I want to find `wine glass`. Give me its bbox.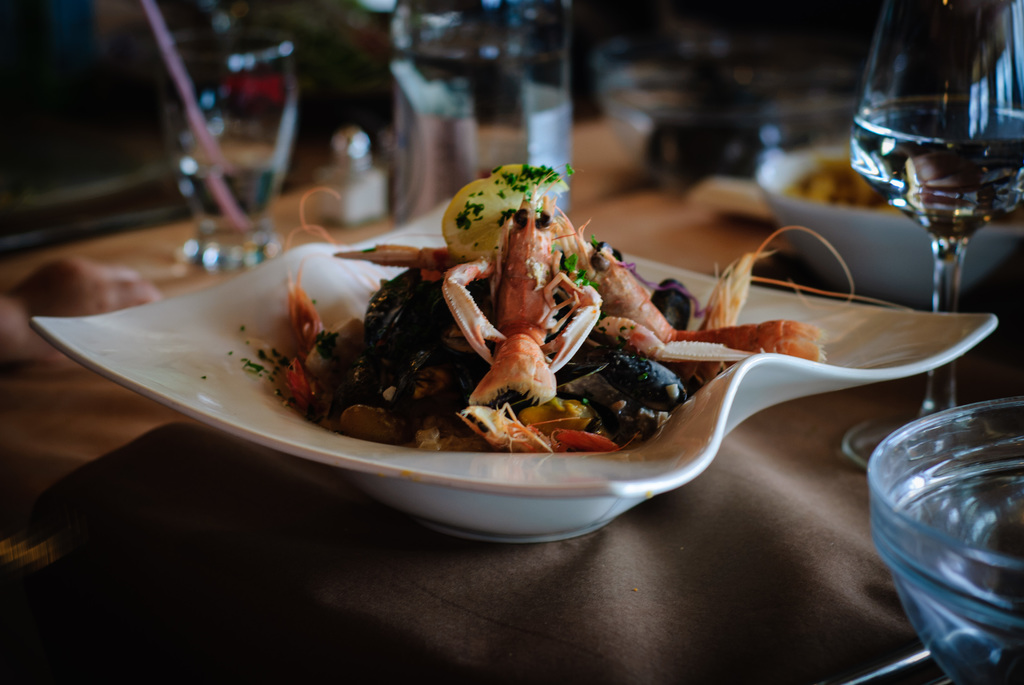
(849,0,1023,459).
